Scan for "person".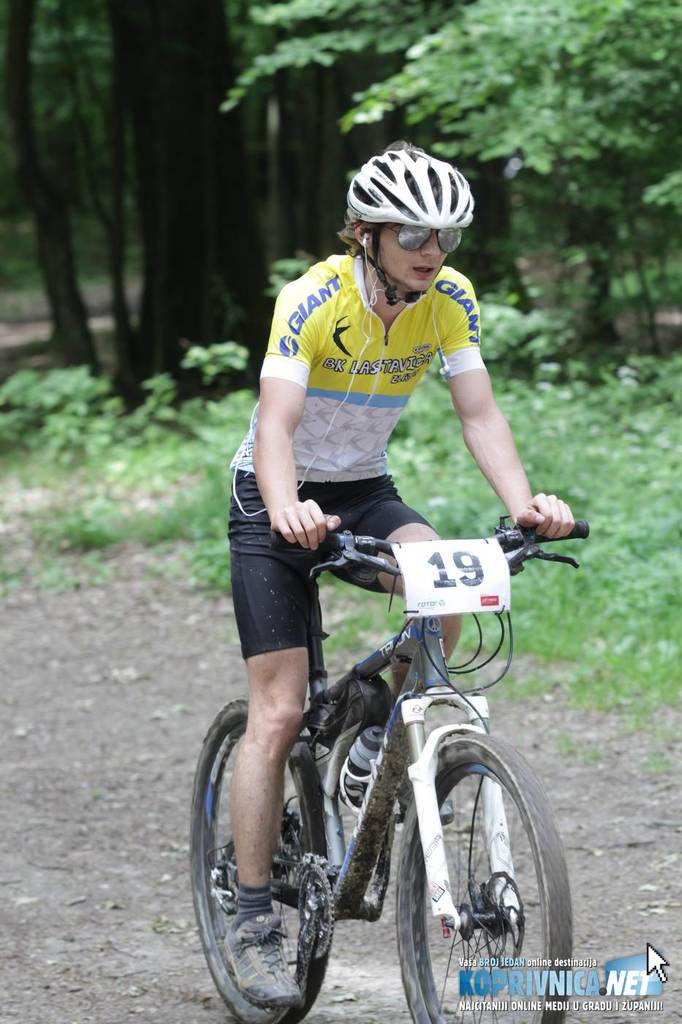
Scan result: l=206, t=141, r=534, b=1023.
